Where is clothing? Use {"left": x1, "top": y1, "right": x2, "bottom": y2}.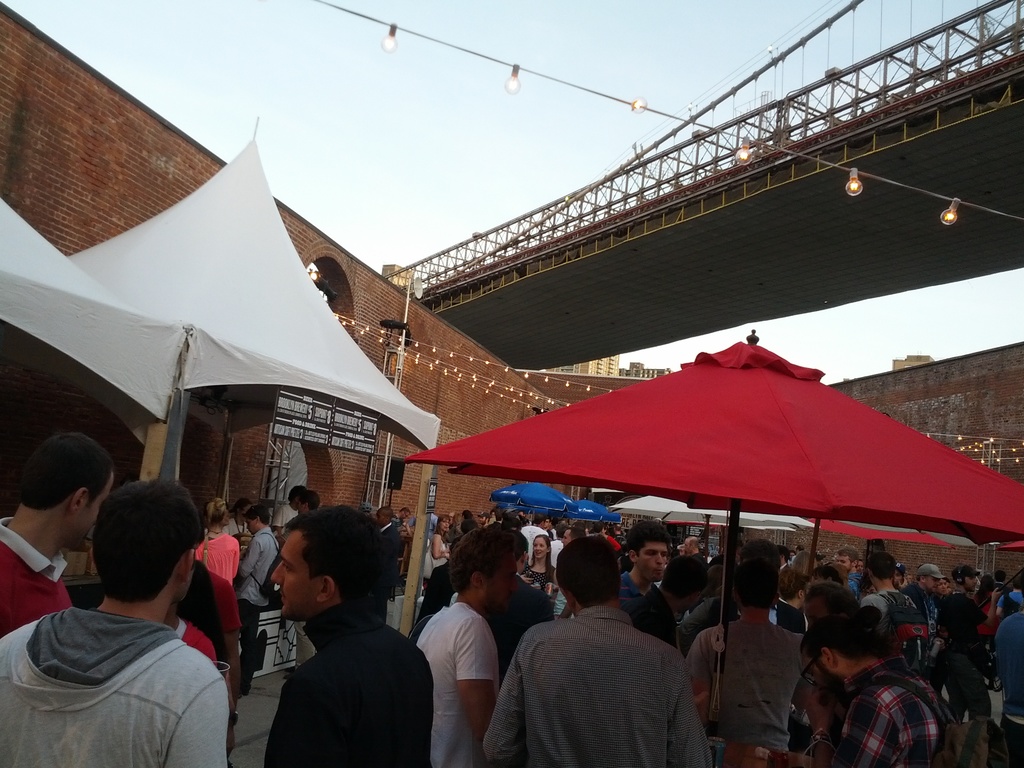
{"left": 417, "top": 606, "right": 497, "bottom": 767}.
